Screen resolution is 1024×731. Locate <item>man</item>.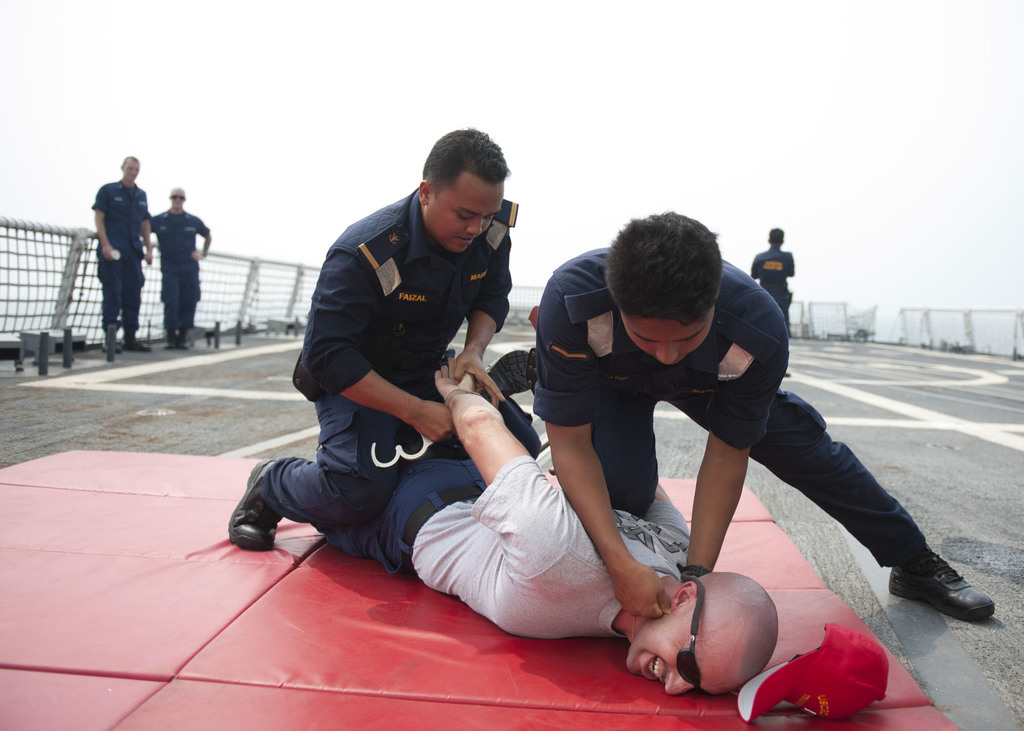
bbox=[522, 207, 997, 626].
